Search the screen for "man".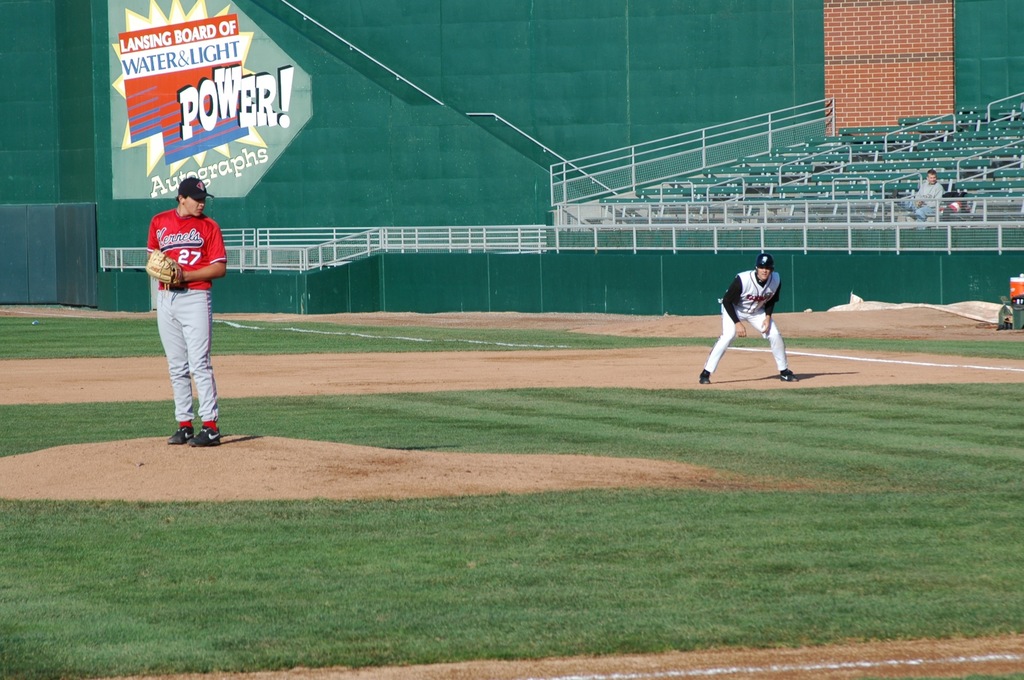
Found at crop(892, 166, 950, 225).
